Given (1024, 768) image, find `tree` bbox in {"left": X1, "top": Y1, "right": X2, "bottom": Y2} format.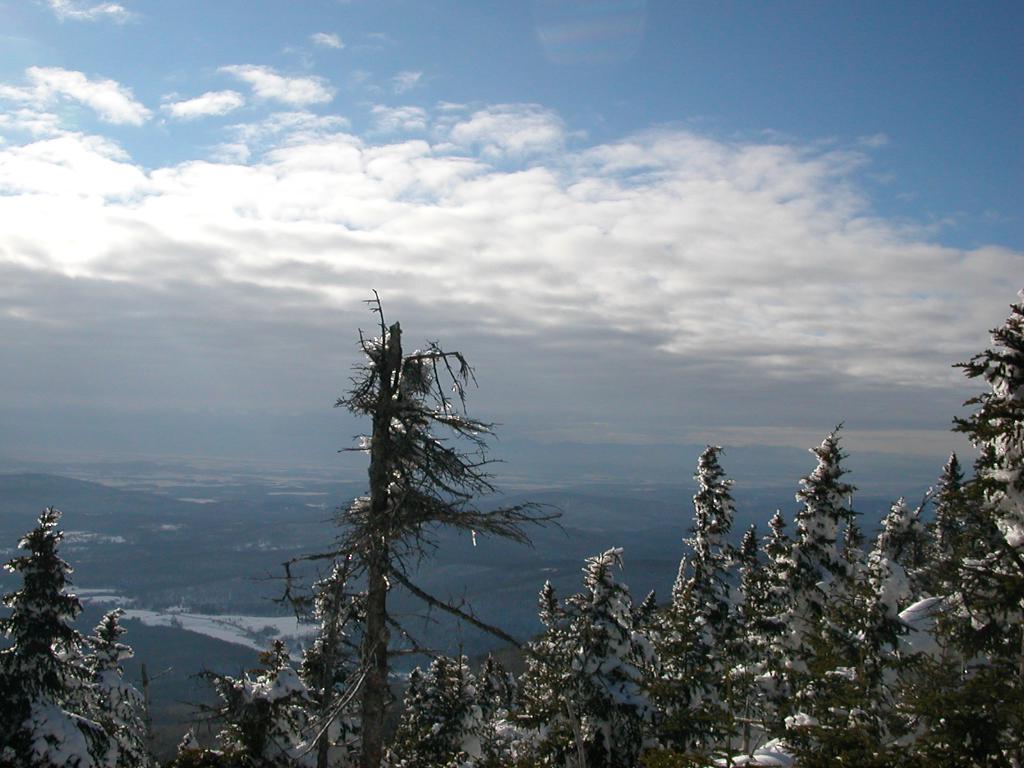
{"left": 738, "top": 580, "right": 1023, "bottom": 767}.
